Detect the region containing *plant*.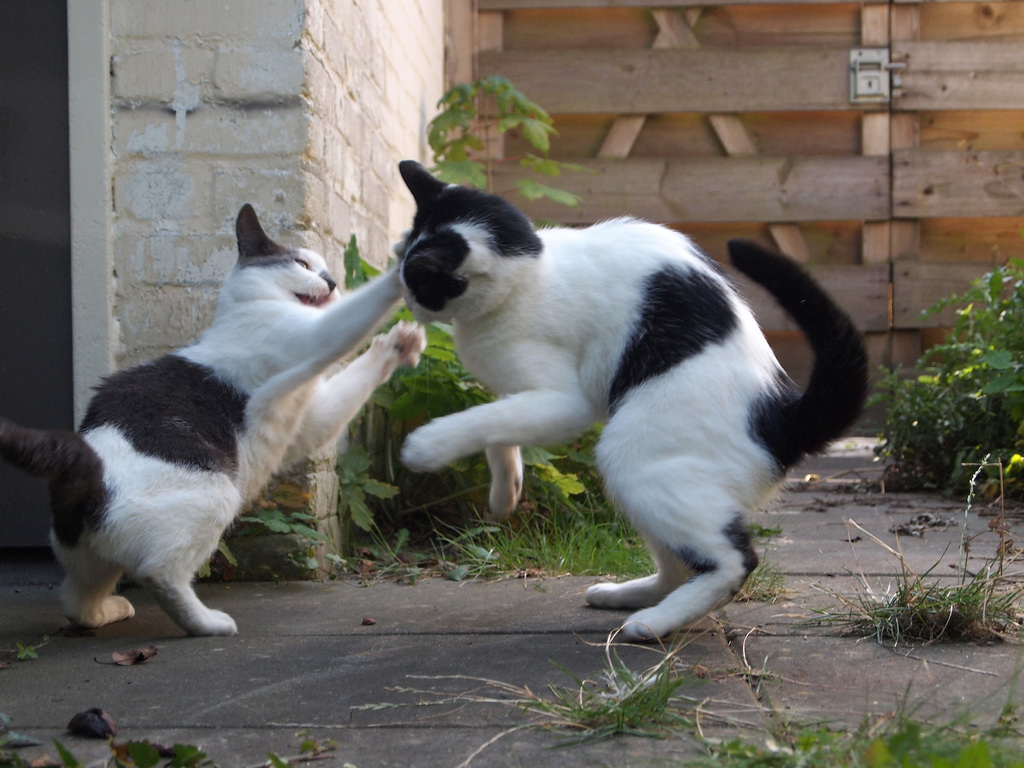
Rect(192, 500, 355, 590).
